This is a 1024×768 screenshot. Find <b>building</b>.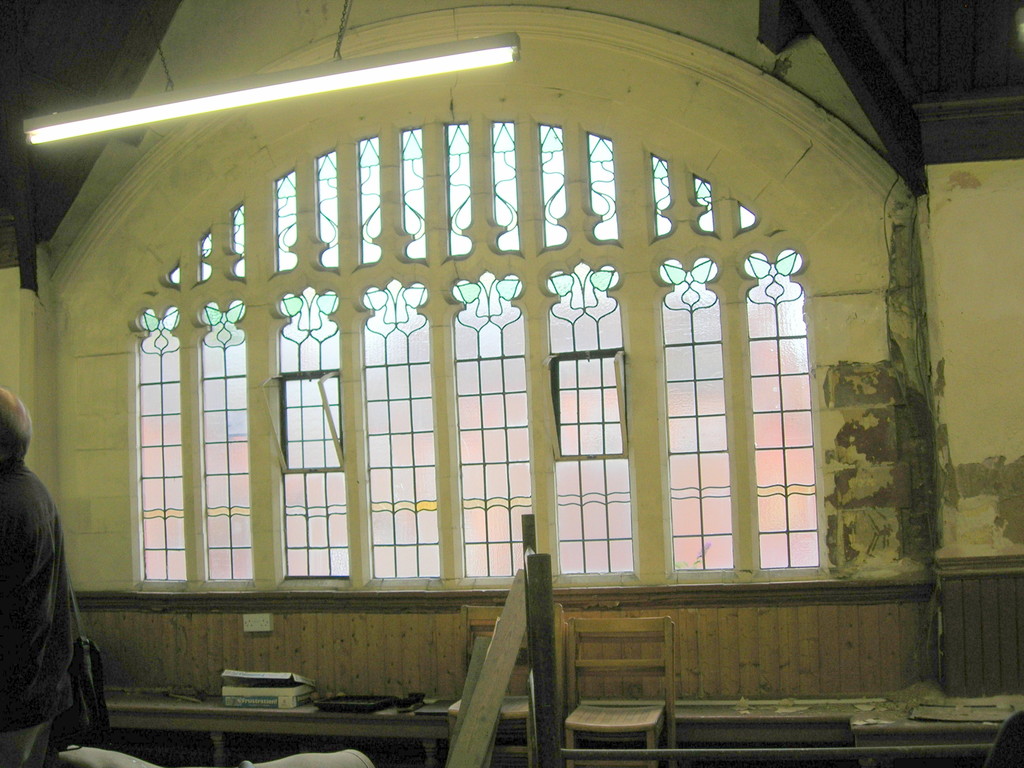
Bounding box: bbox=(0, 0, 1021, 767).
